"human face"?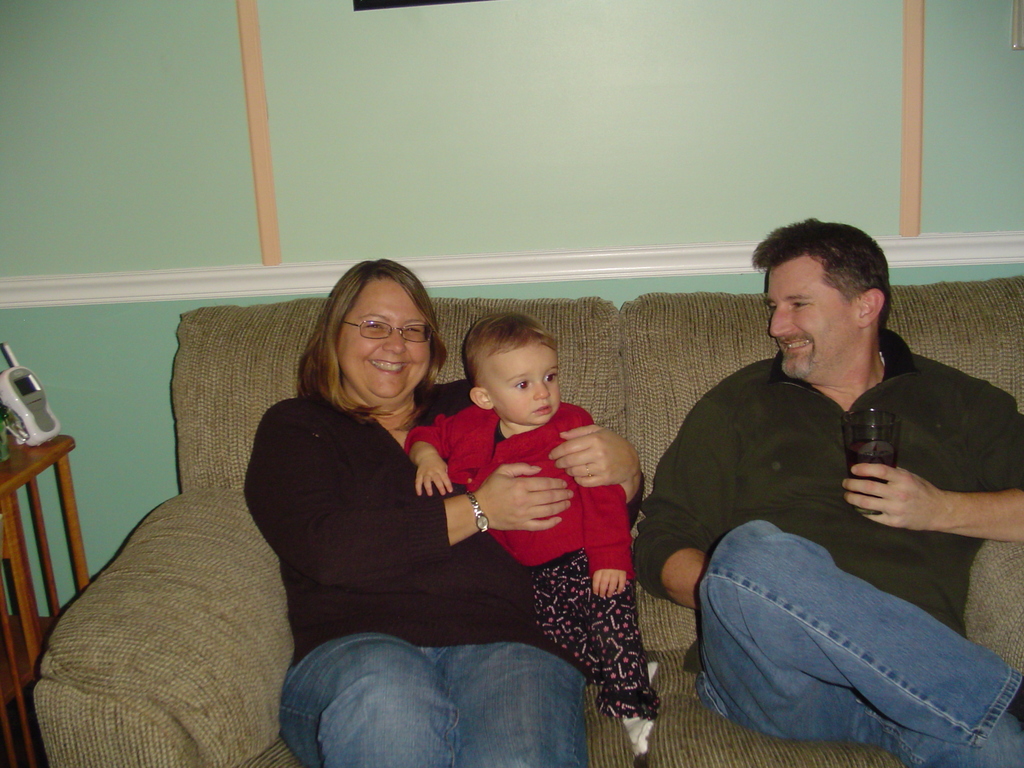
[left=763, top=259, right=859, bottom=383]
